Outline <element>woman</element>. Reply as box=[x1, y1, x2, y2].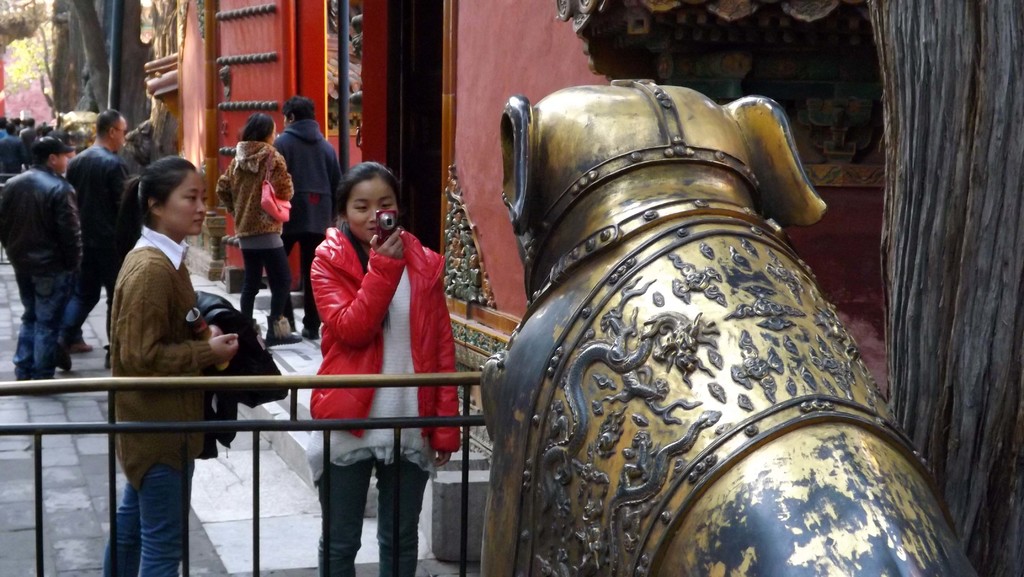
box=[99, 157, 237, 576].
